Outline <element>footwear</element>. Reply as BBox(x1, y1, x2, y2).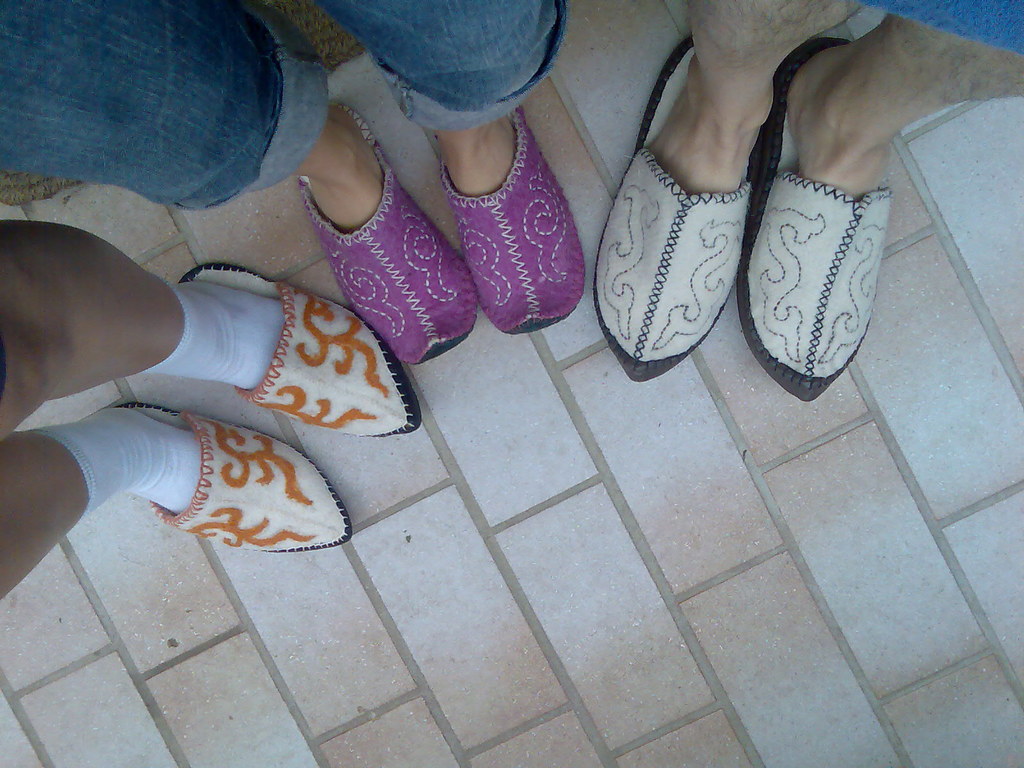
BBox(582, 42, 750, 381).
